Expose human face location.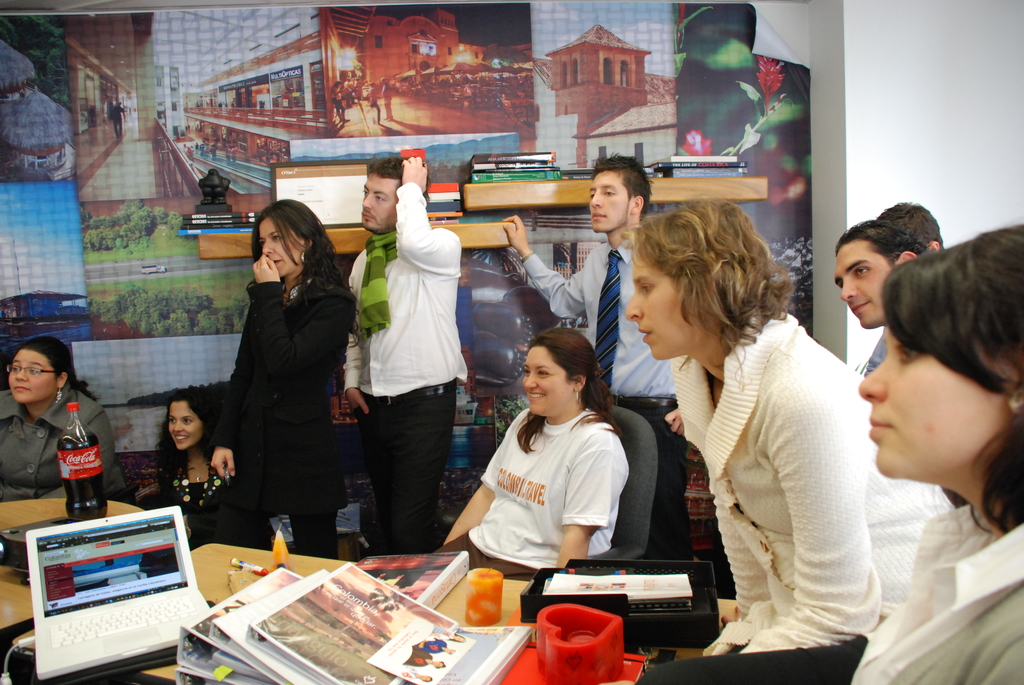
Exposed at 859, 325, 1005, 478.
